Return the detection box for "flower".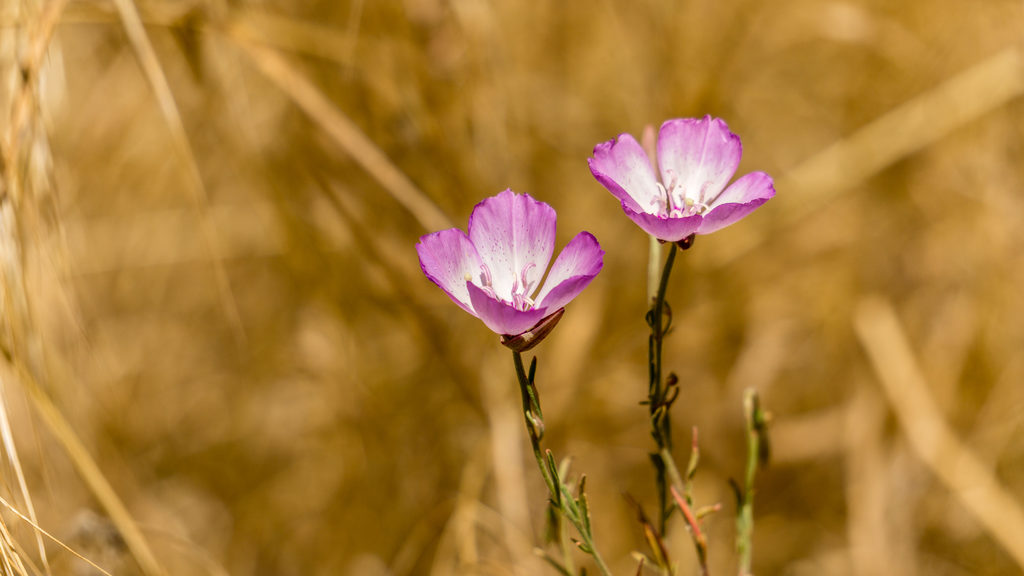
left=586, top=108, right=781, bottom=244.
